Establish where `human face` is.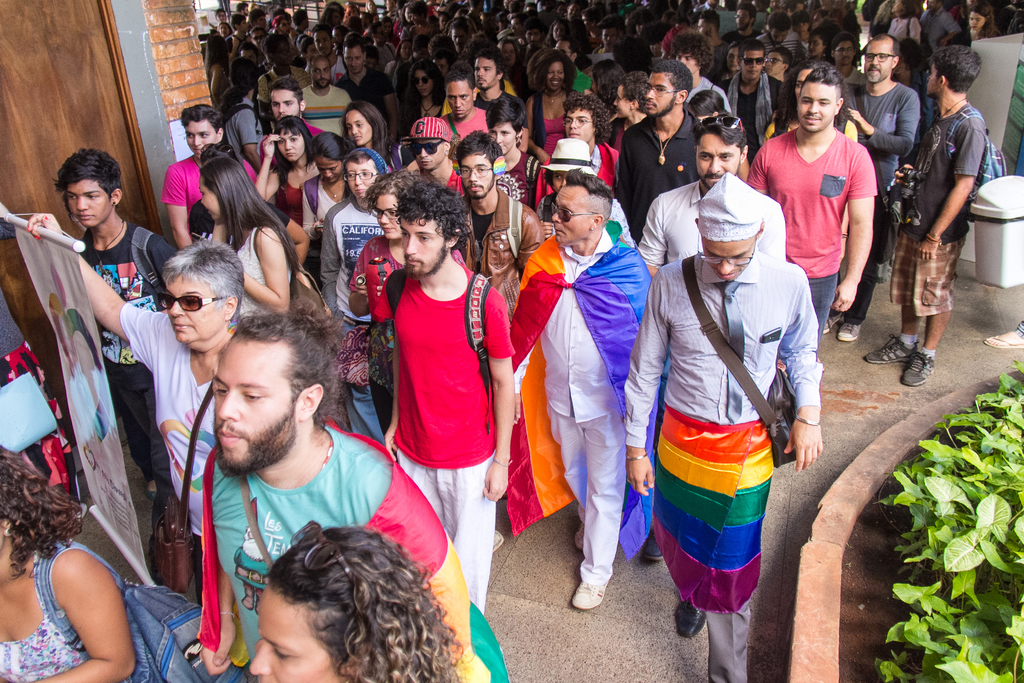
Established at 314,156,340,183.
